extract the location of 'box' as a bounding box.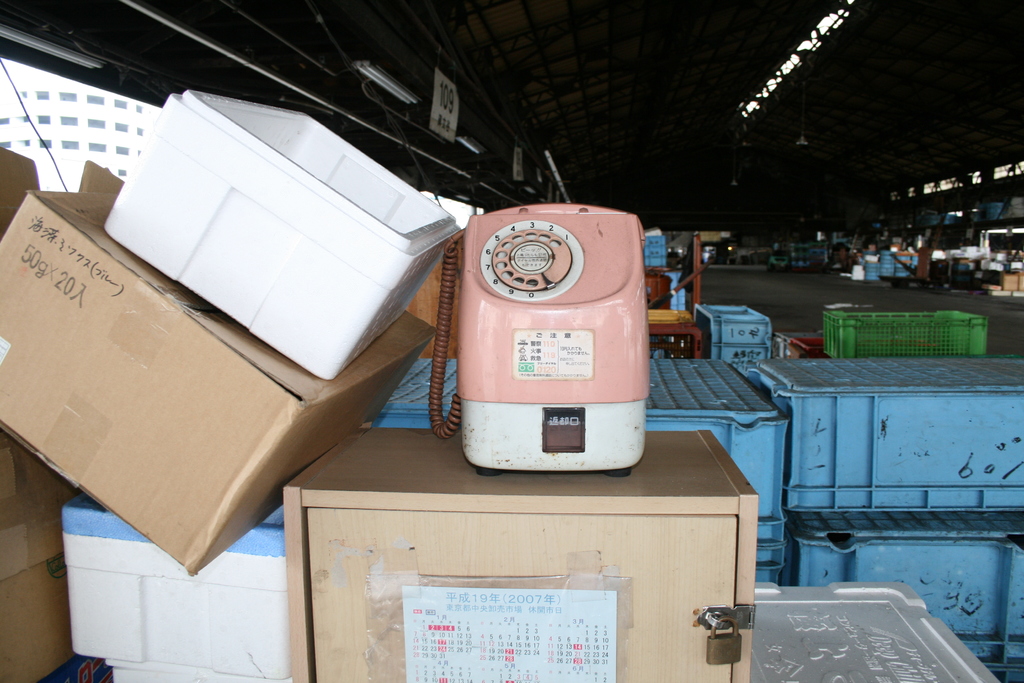
box(105, 90, 458, 382).
